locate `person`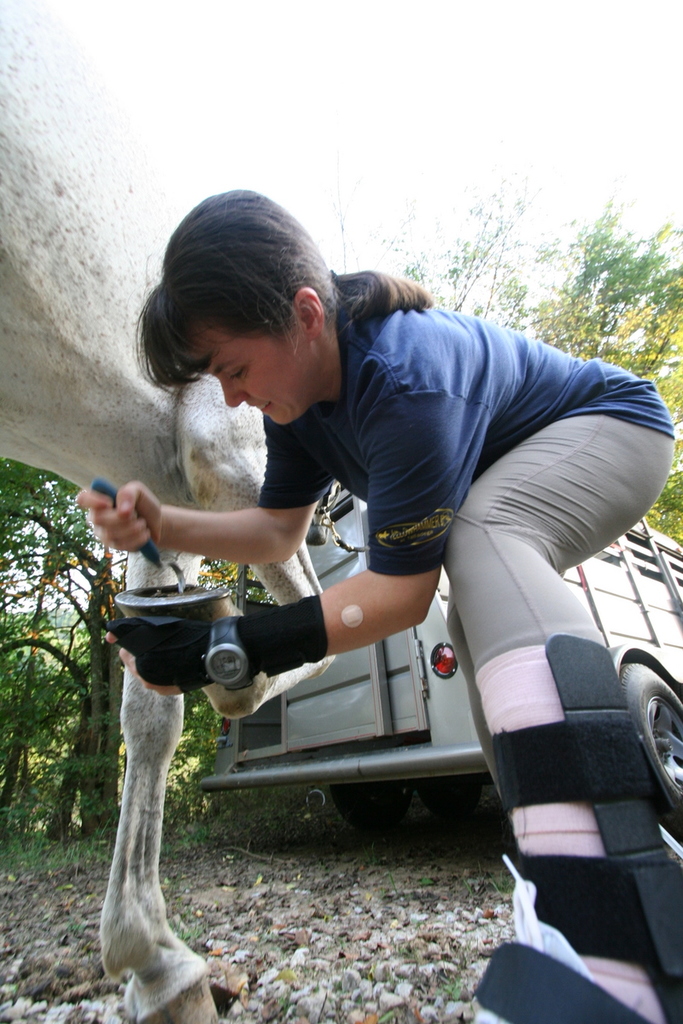
box=[106, 229, 604, 919]
